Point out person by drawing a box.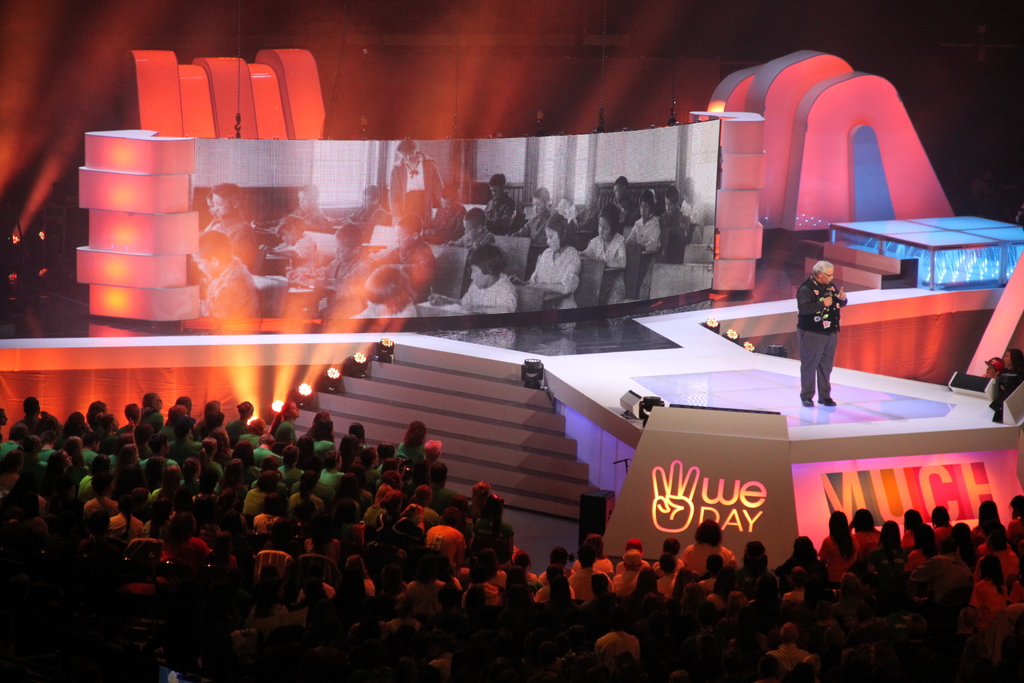
(left=20, top=472, right=58, bottom=520).
